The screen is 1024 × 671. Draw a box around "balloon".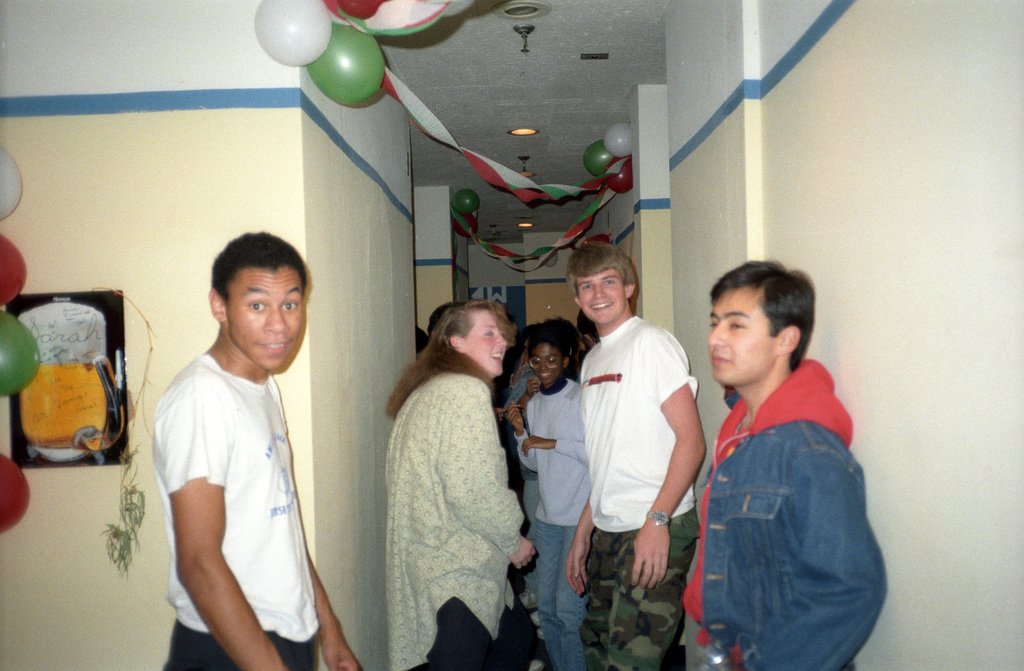
(602, 122, 628, 158).
